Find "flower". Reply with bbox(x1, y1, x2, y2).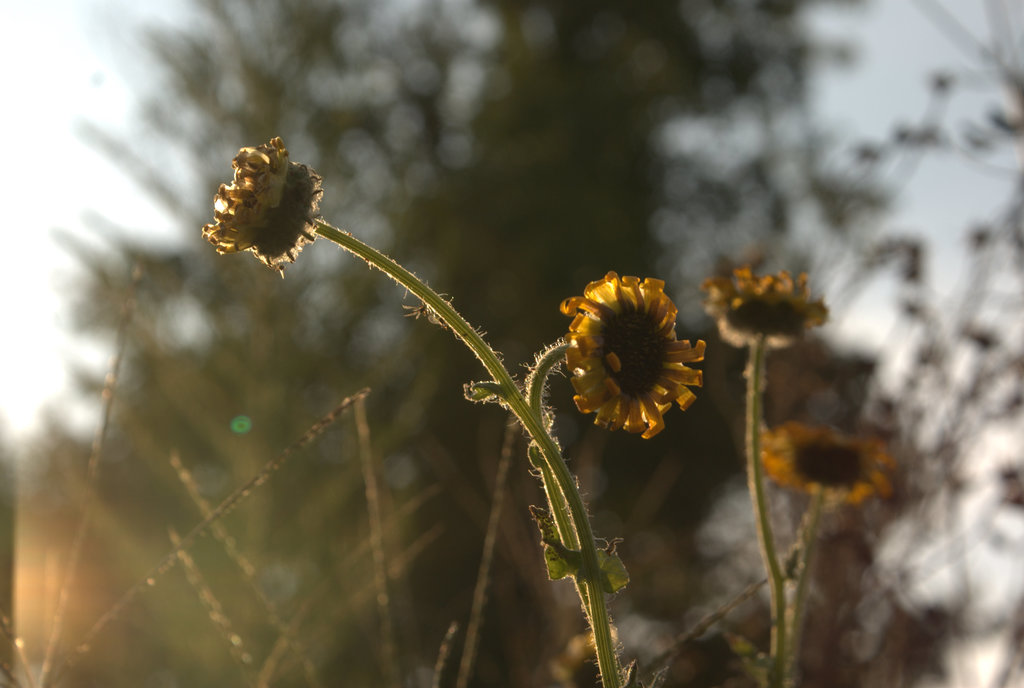
bbox(193, 134, 295, 256).
